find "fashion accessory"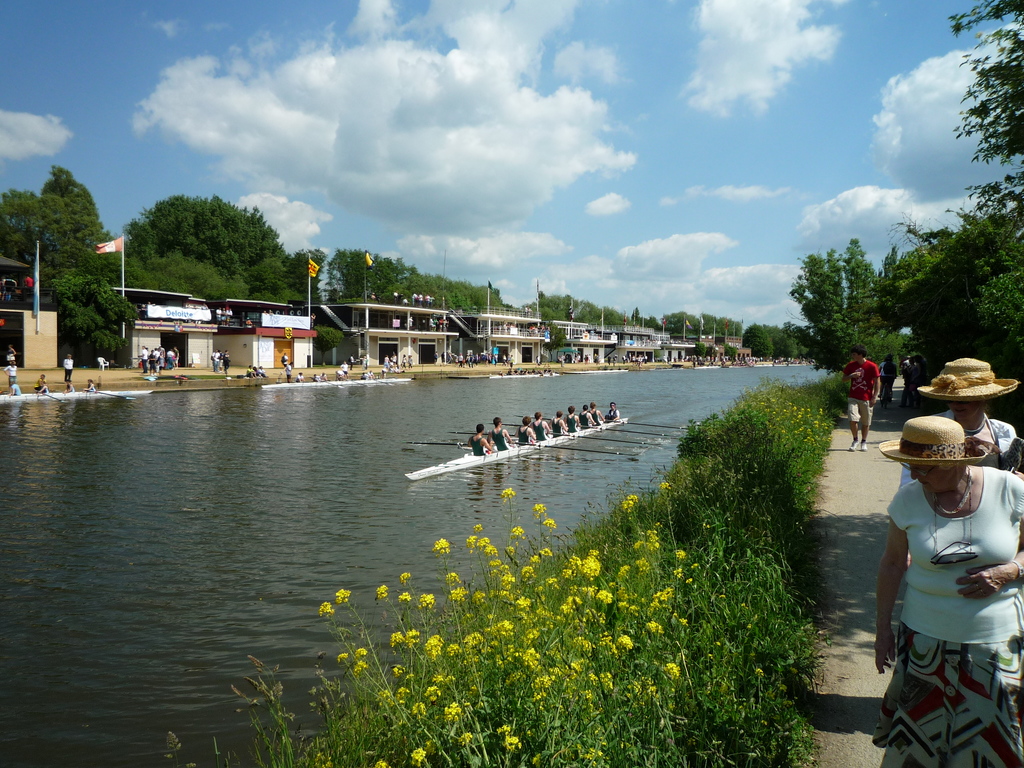
927/468/980/565
